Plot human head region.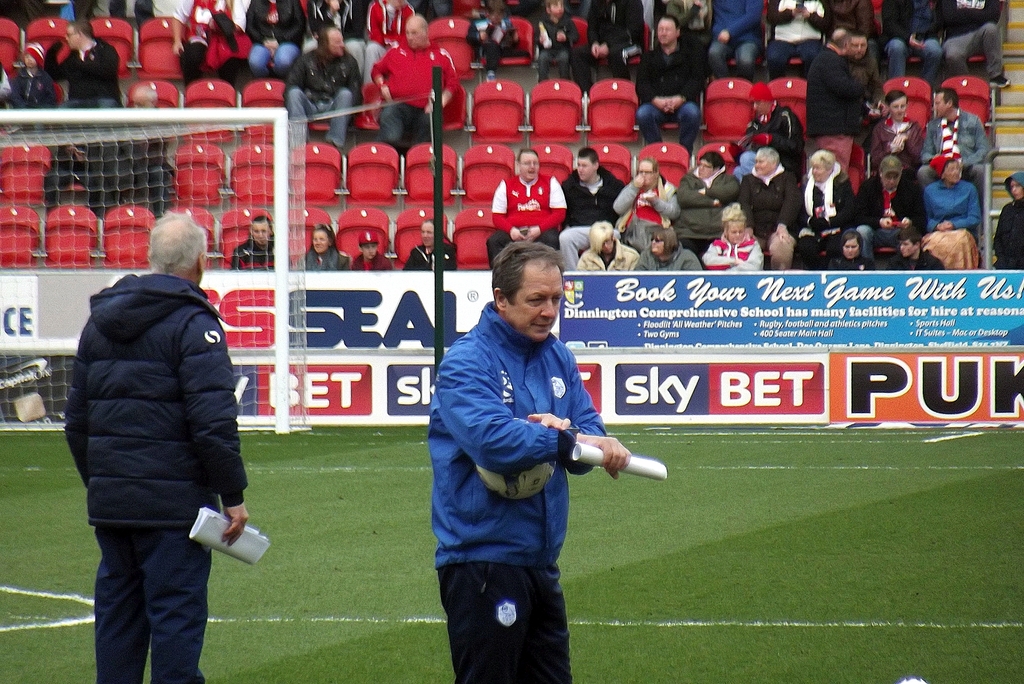
Plotted at bbox=[419, 217, 435, 247].
